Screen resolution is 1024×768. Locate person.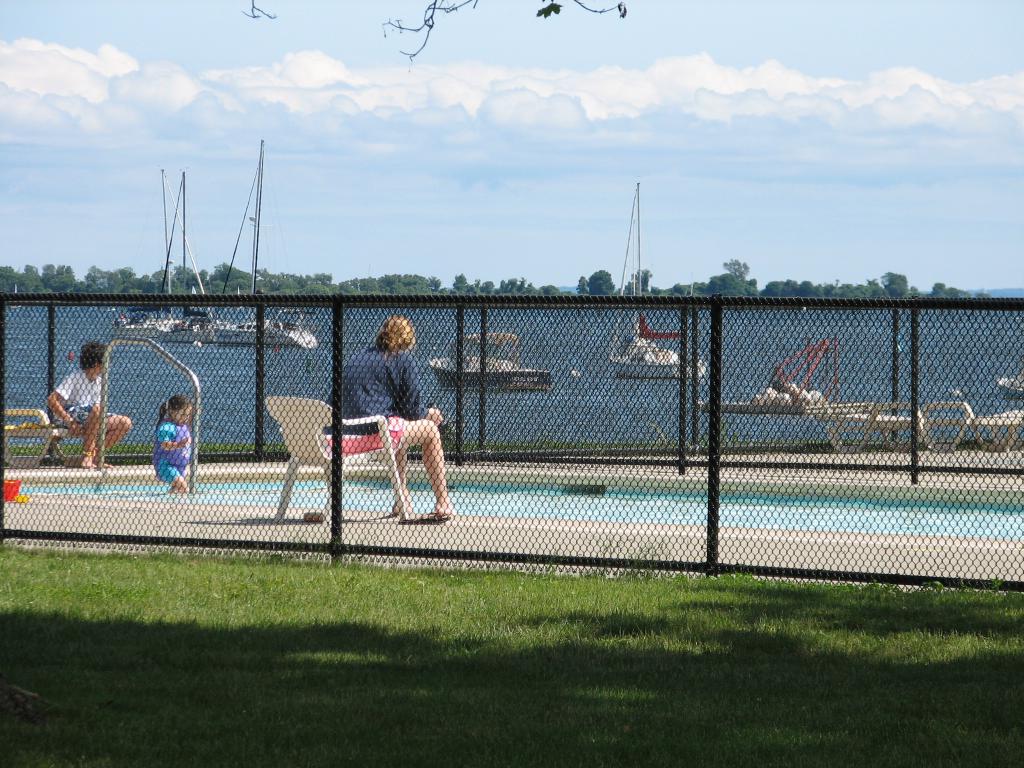
detection(150, 390, 202, 494).
